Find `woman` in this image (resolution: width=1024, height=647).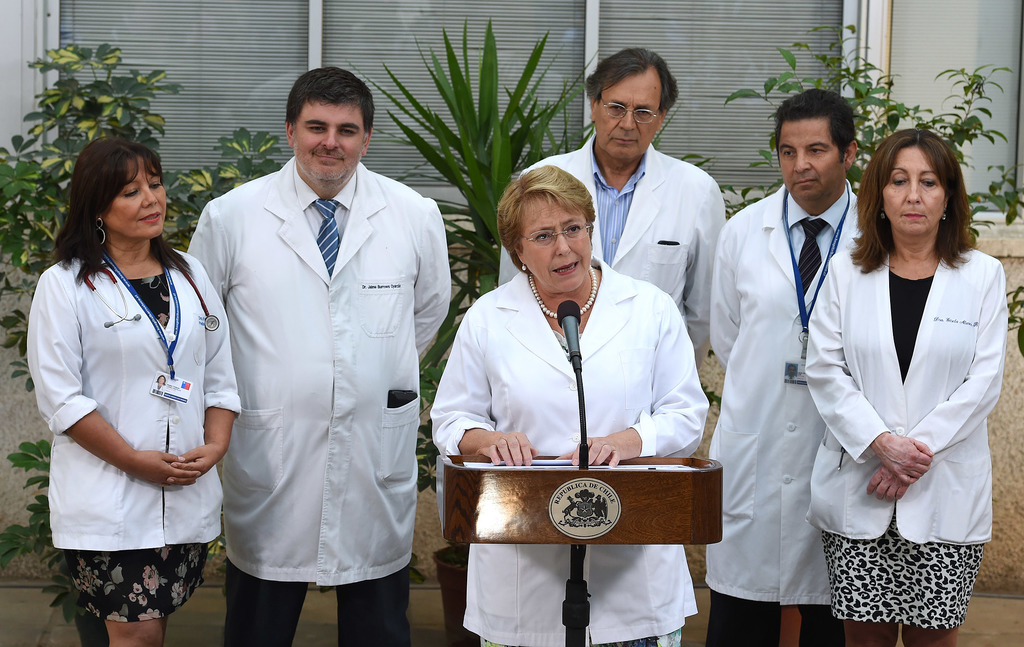
820,126,995,646.
